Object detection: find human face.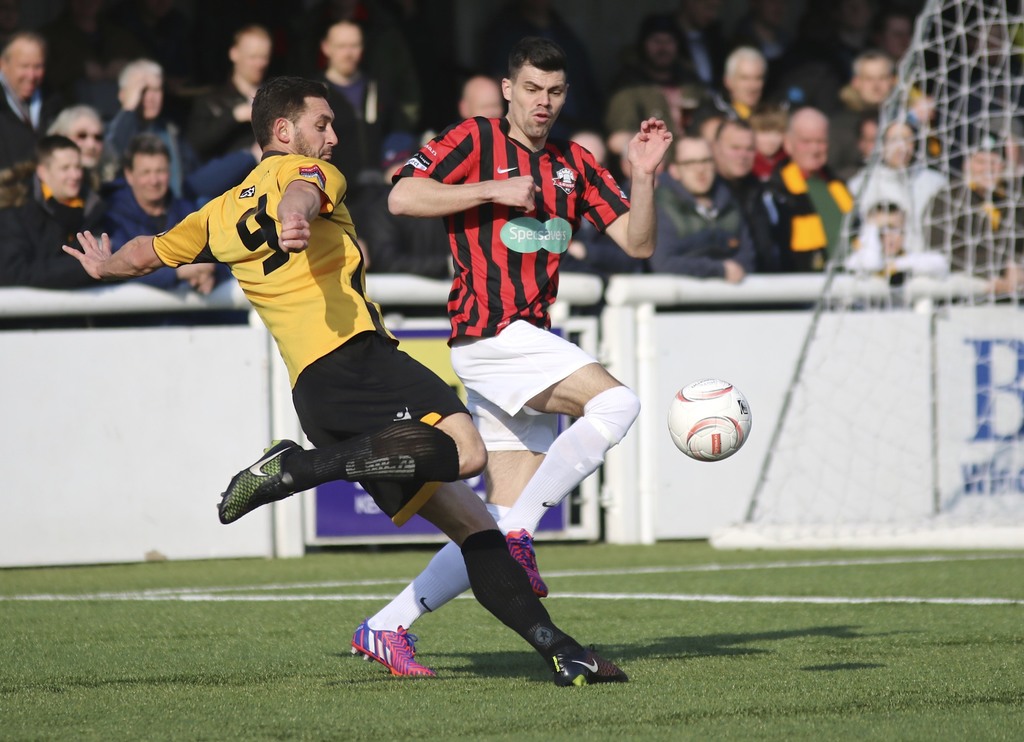
bbox=(49, 149, 82, 197).
